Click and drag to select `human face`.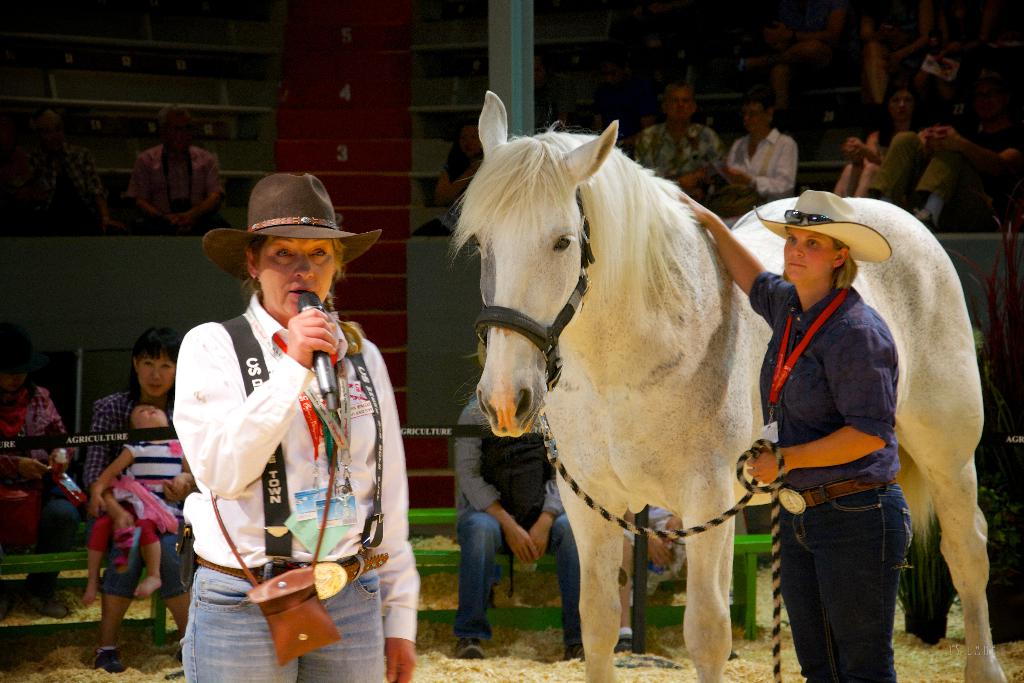
Selection: Rect(783, 227, 842, 285).
